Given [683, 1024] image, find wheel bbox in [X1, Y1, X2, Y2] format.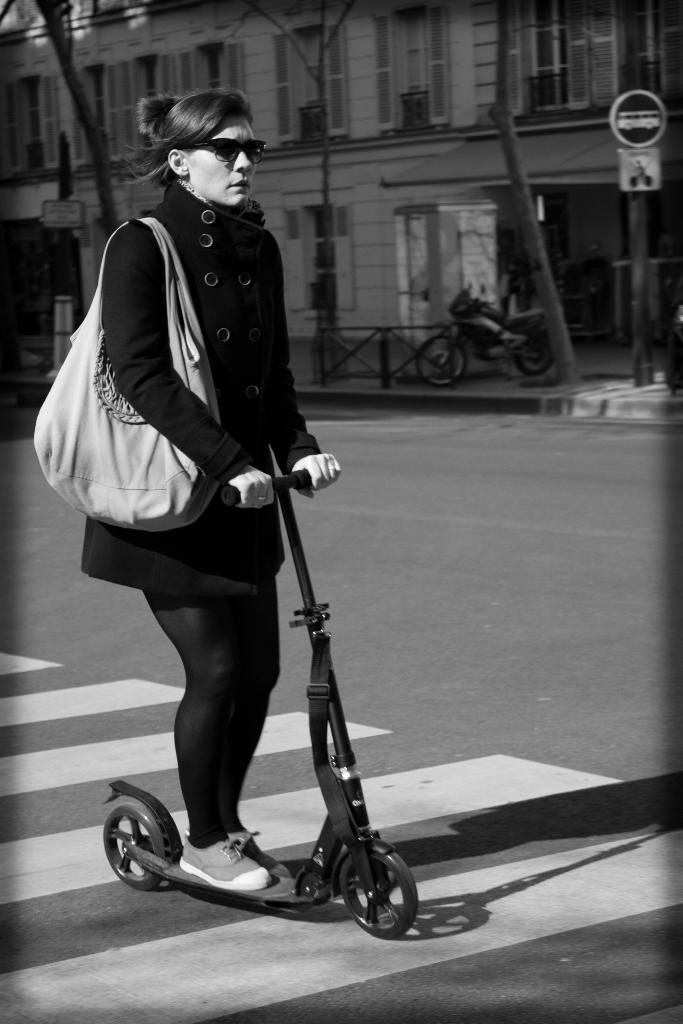
[103, 803, 164, 889].
